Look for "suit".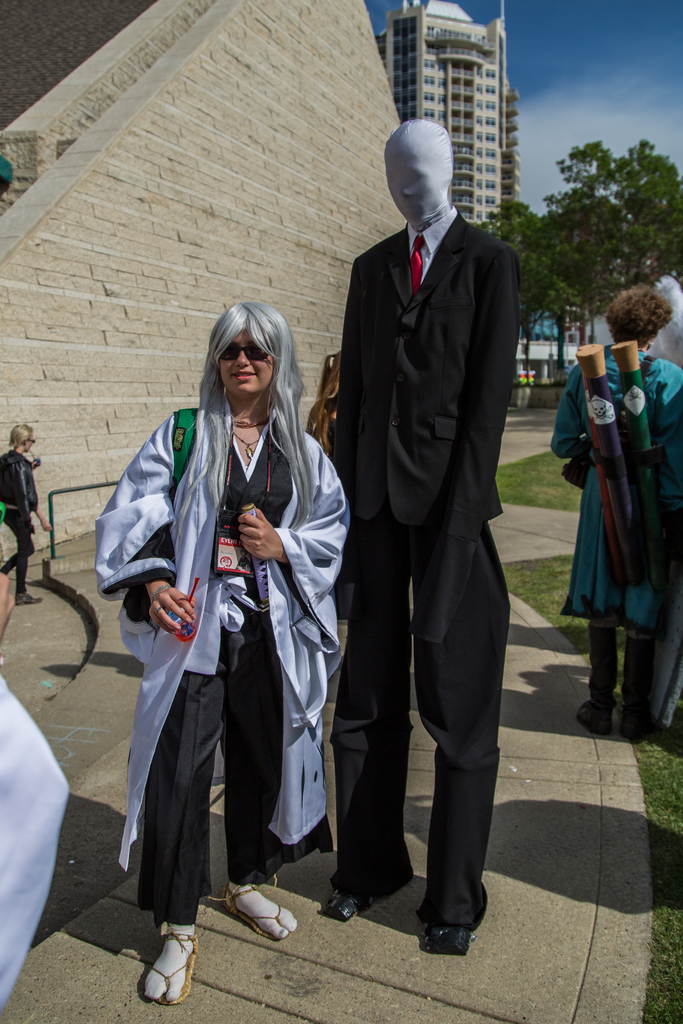
Found: left=319, top=79, right=519, bottom=940.
